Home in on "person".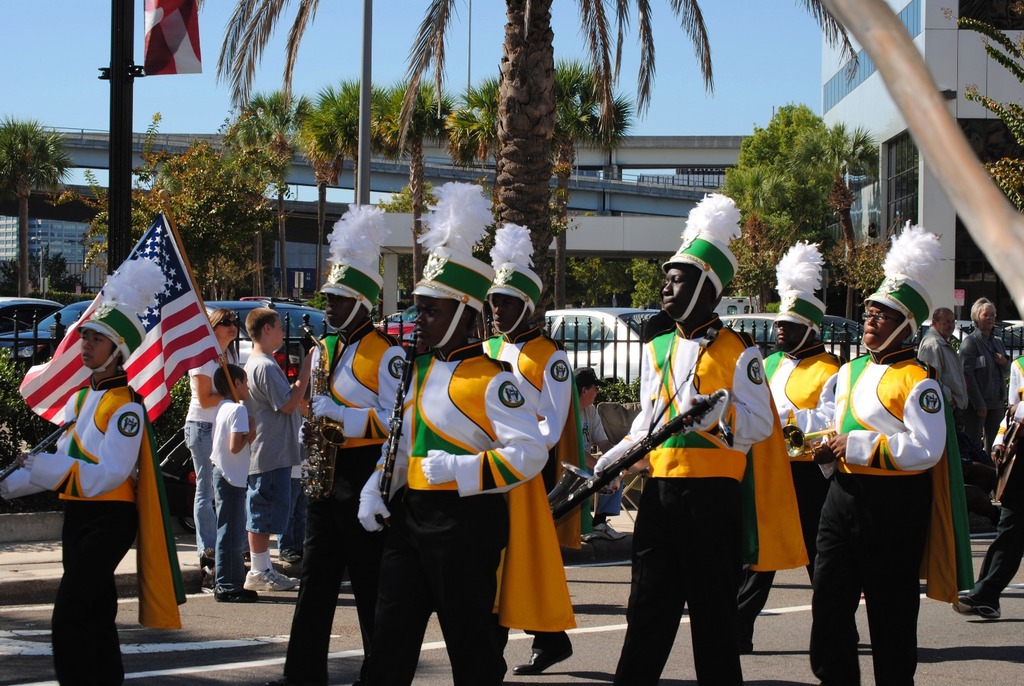
Homed in at bbox=(0, 259, 183, 685).
